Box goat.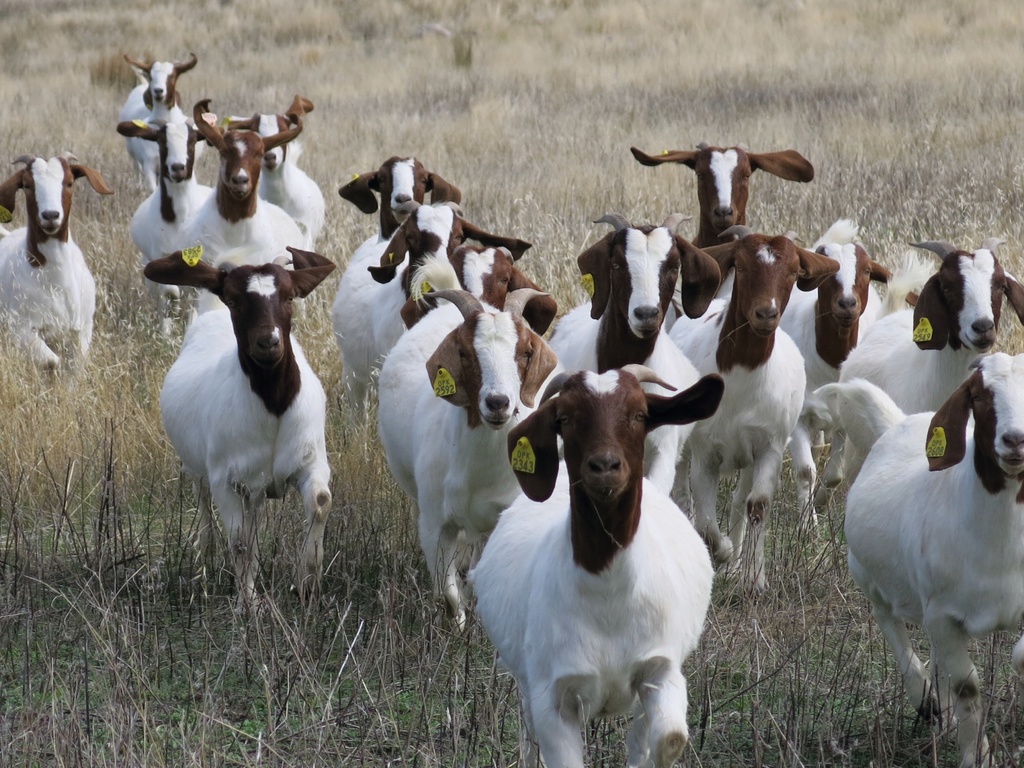
crop(467, 363, 726, 767).
